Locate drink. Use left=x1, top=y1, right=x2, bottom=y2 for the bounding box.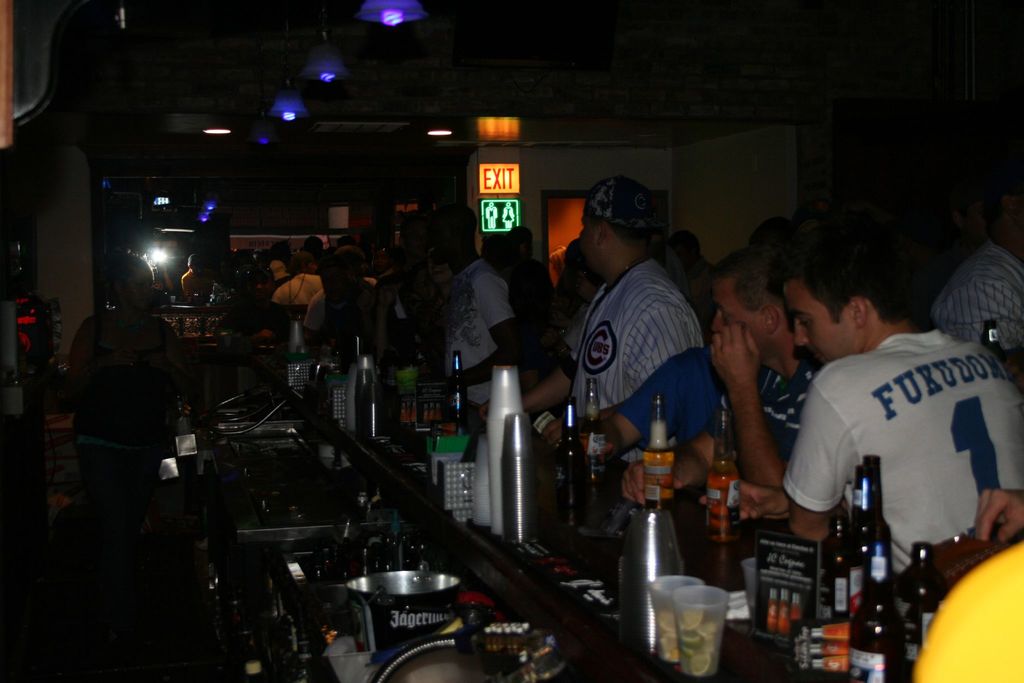
left=808, top=638, right=846, bottom=654.
